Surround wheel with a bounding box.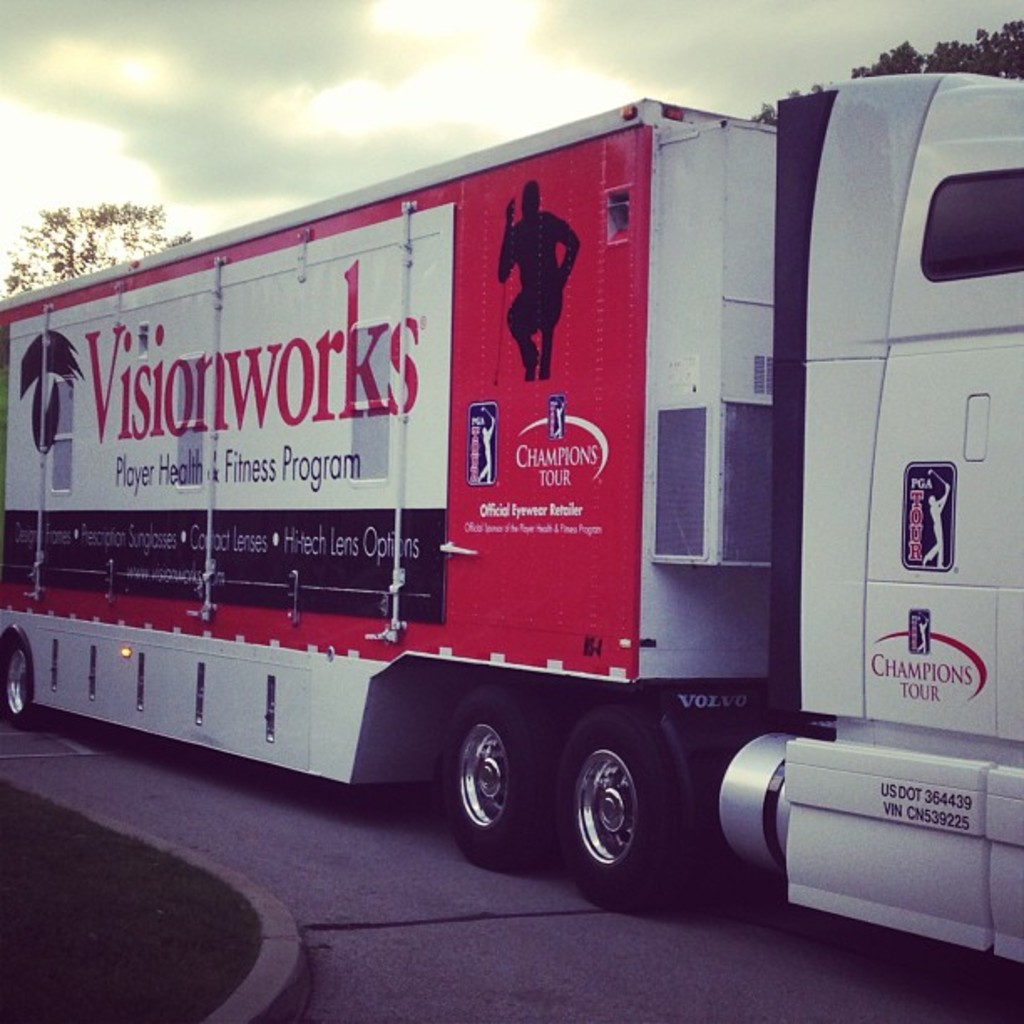
[567, 738, 681, 895].
